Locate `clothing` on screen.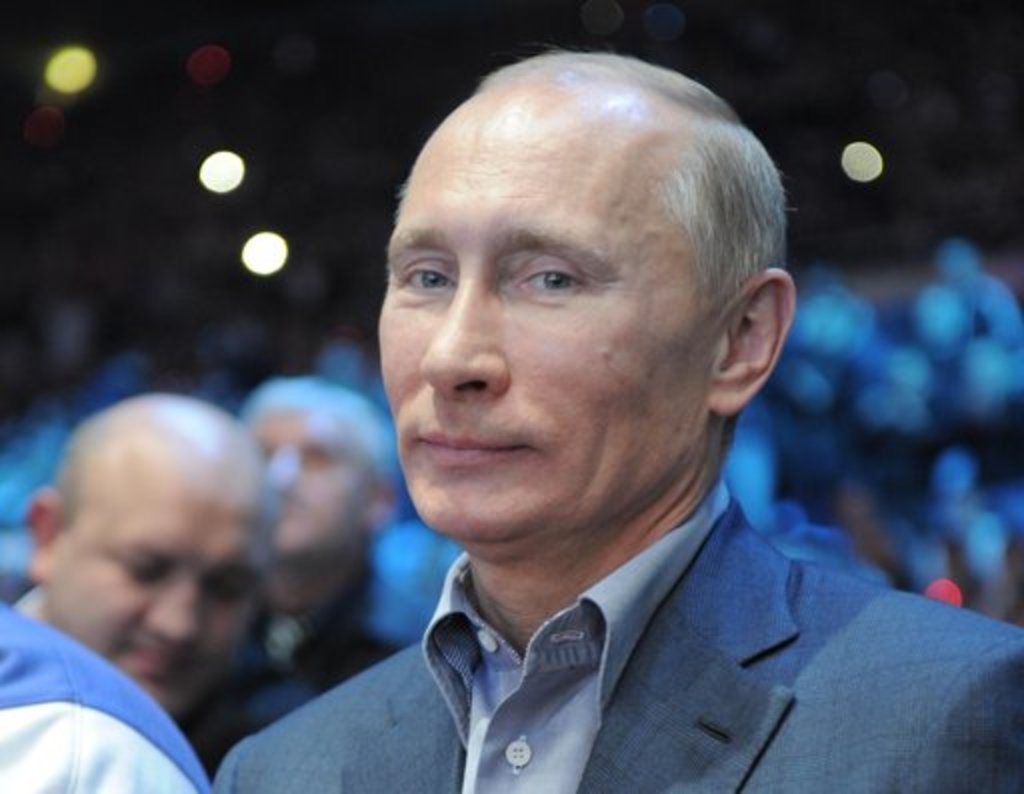
On screen at box=[0, 590, 210, 792].
